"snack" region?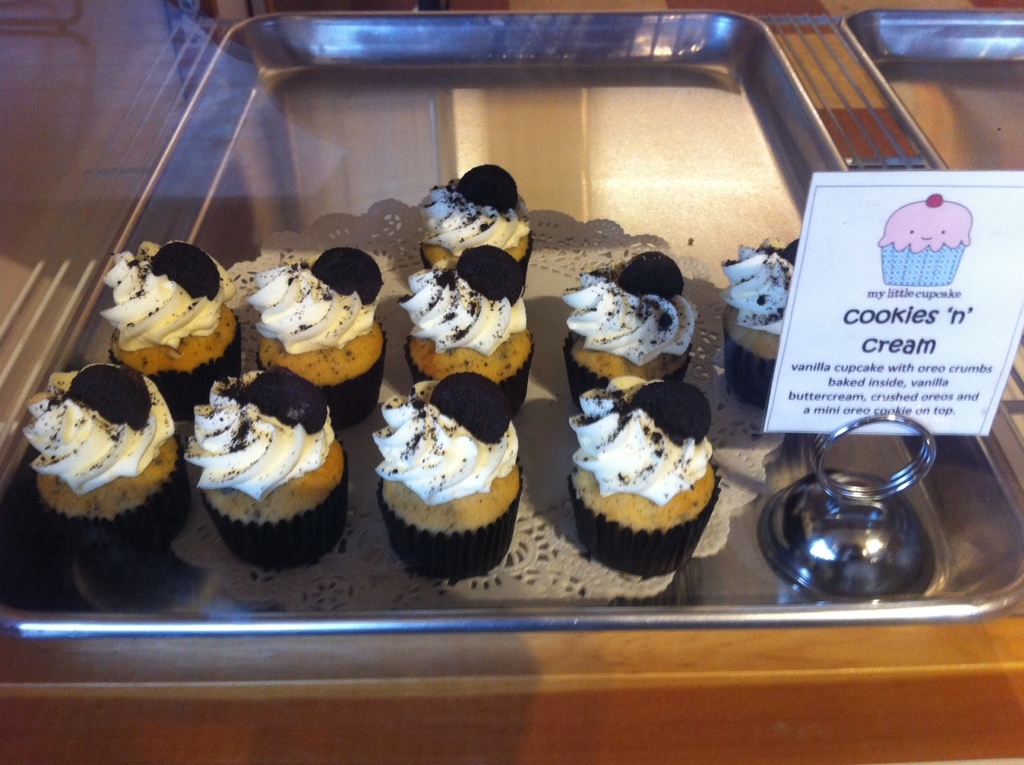
locate(879, 194, 973, 286)
